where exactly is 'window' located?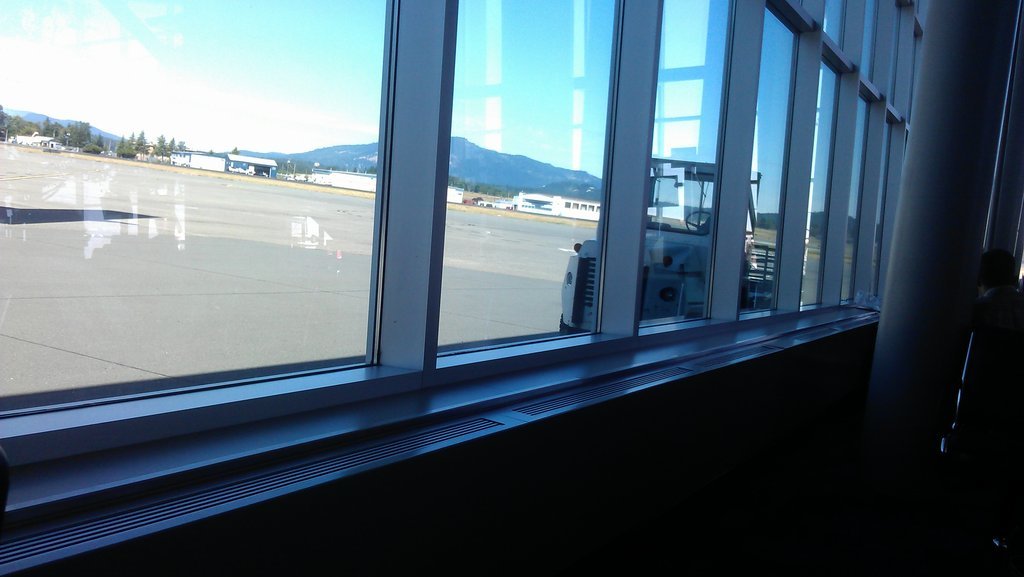
Its bounding box is (869,110,904,304).
